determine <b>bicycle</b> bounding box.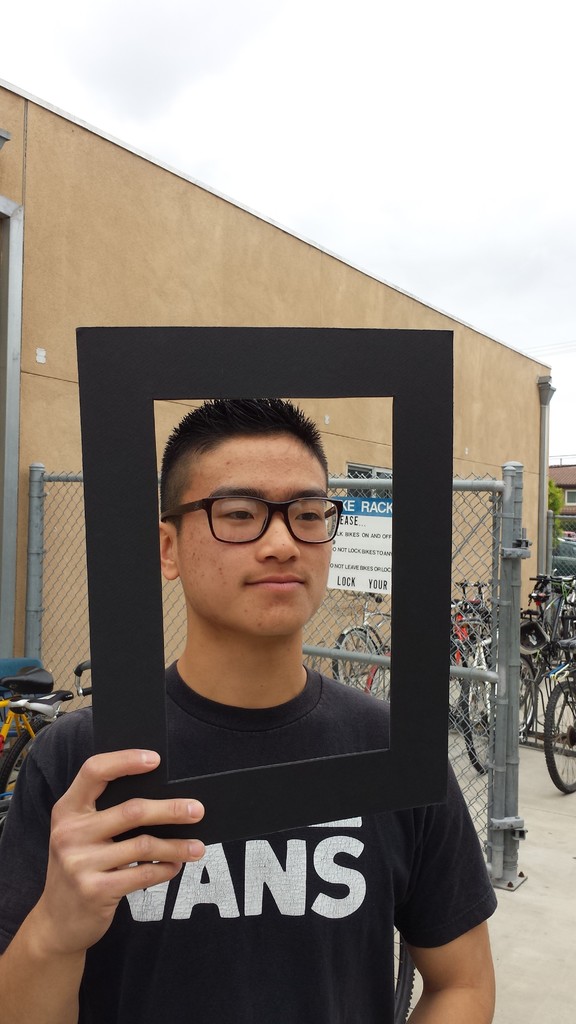
Determined: 0:662:68:815.
